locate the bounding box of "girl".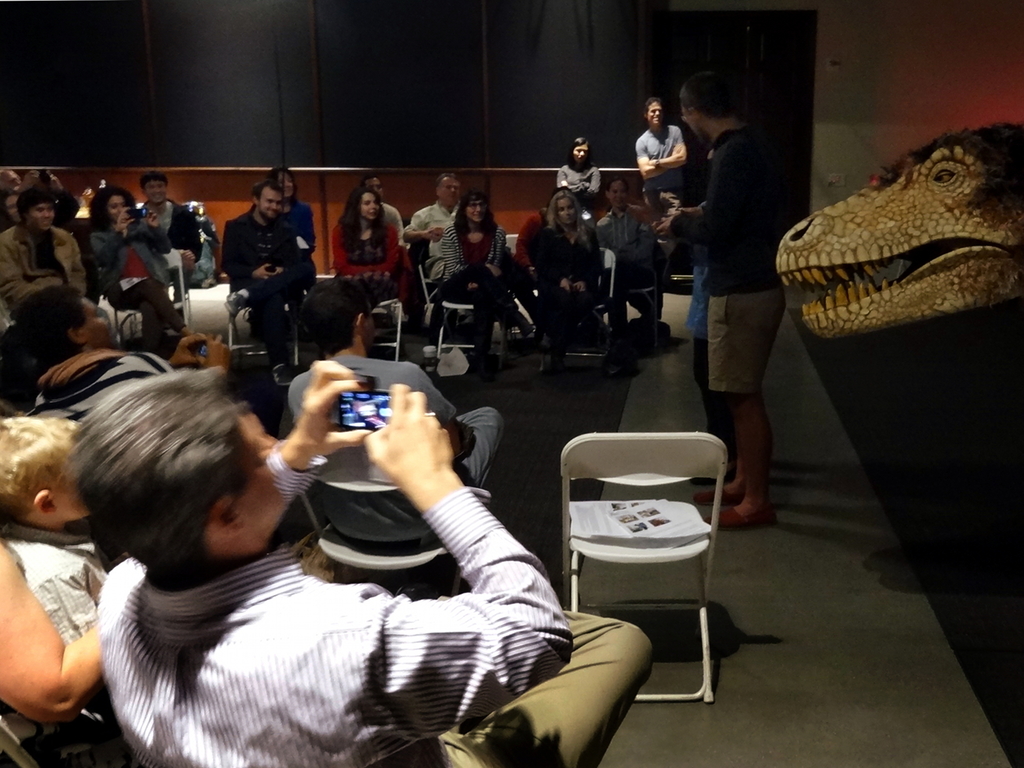
Bounding box: (268, 166, 320, 294).
